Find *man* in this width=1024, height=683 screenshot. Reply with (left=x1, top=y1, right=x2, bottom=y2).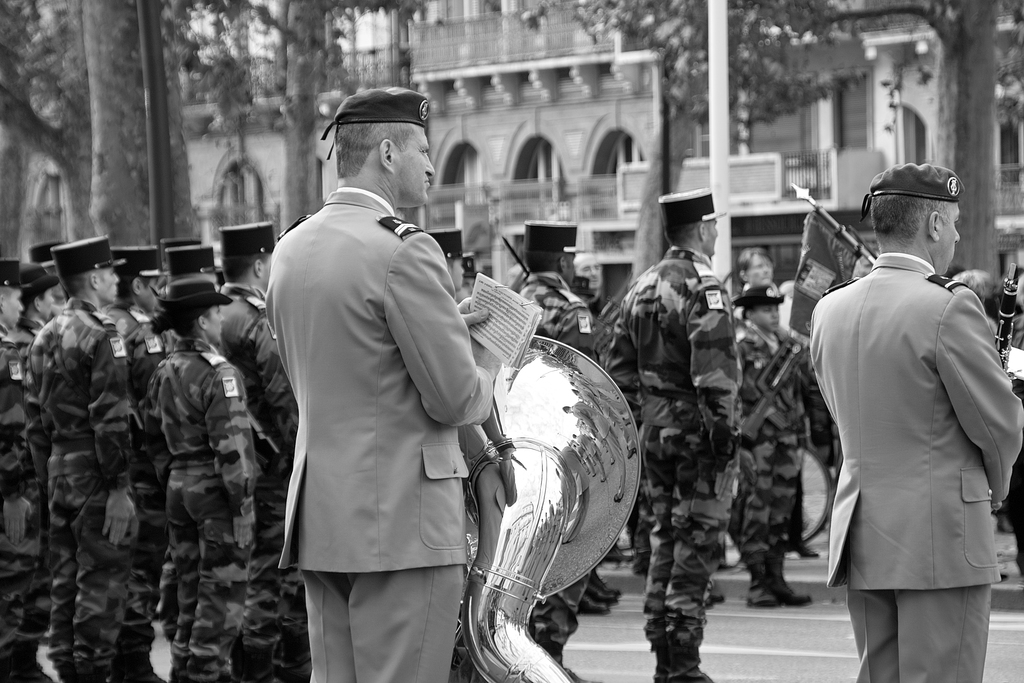
(left=816, top=158, right=1023, bottom=675).
